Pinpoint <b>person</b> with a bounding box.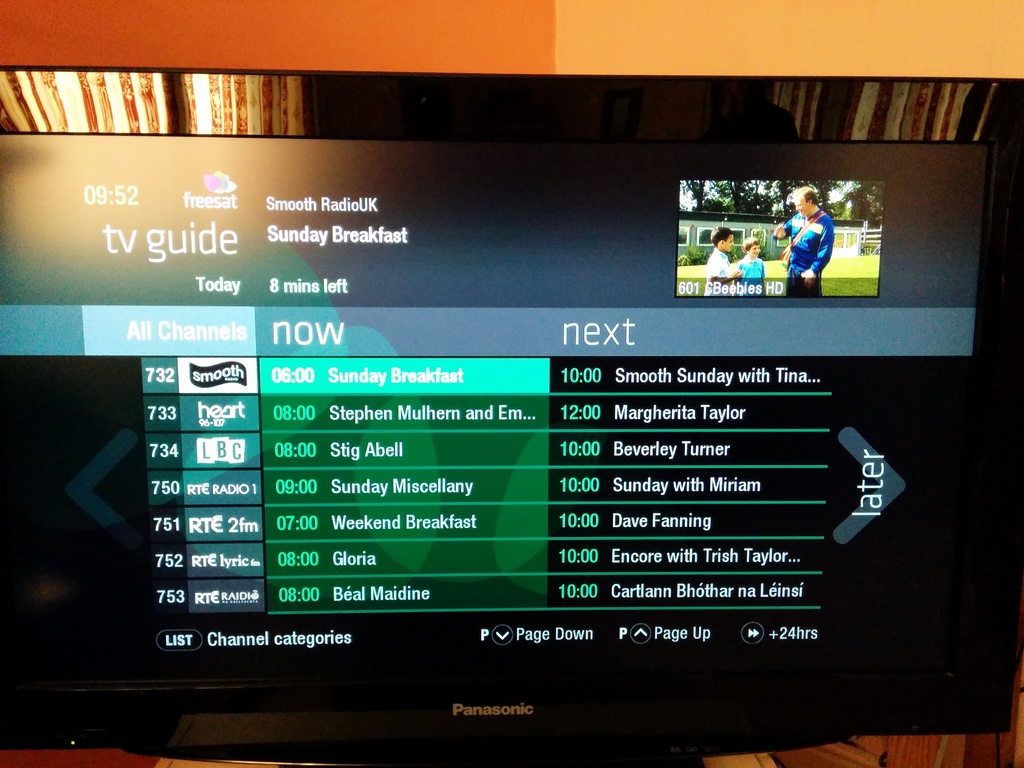
776:188:839:296.
